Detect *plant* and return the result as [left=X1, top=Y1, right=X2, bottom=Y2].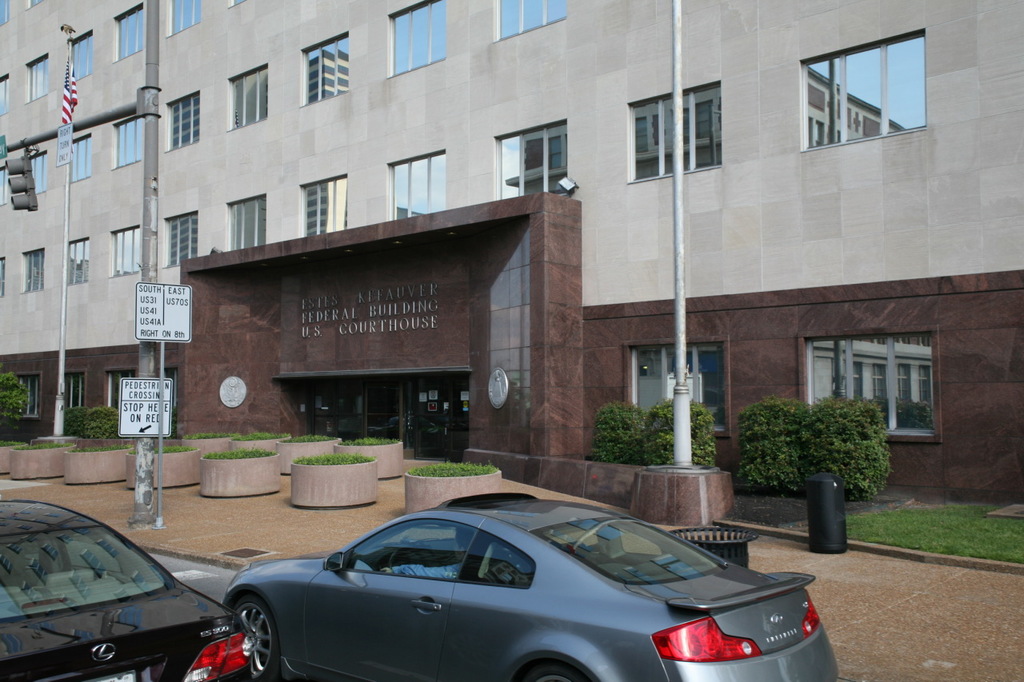
[left=185, top=427, right=236, bottom=441].
